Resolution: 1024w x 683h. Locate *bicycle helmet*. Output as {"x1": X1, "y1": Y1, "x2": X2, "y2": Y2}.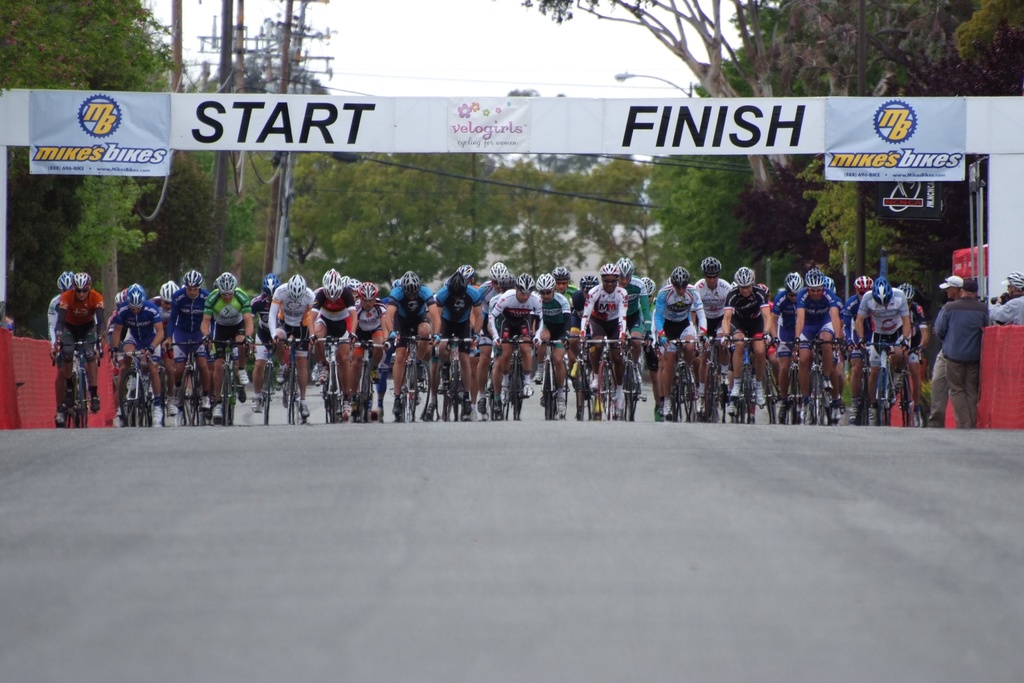
{"x1": 355, "y1": 283, "x2": 377, "y2": 301}.
